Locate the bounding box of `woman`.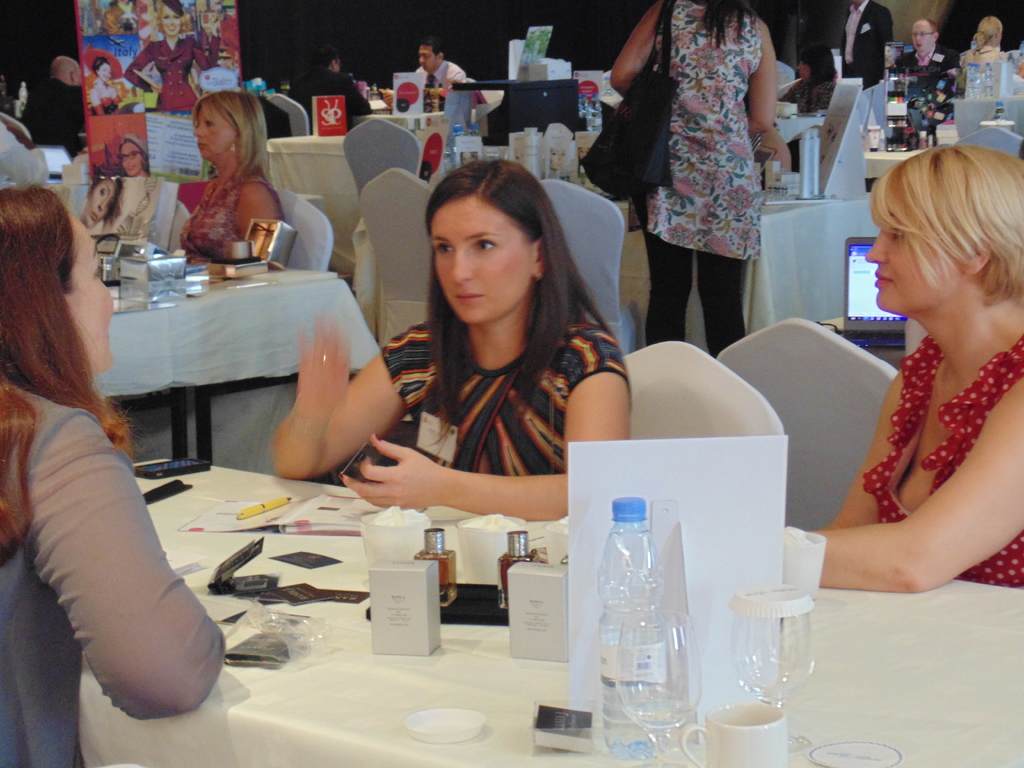
Bounding box: locate(182, 95, 284, 253).
